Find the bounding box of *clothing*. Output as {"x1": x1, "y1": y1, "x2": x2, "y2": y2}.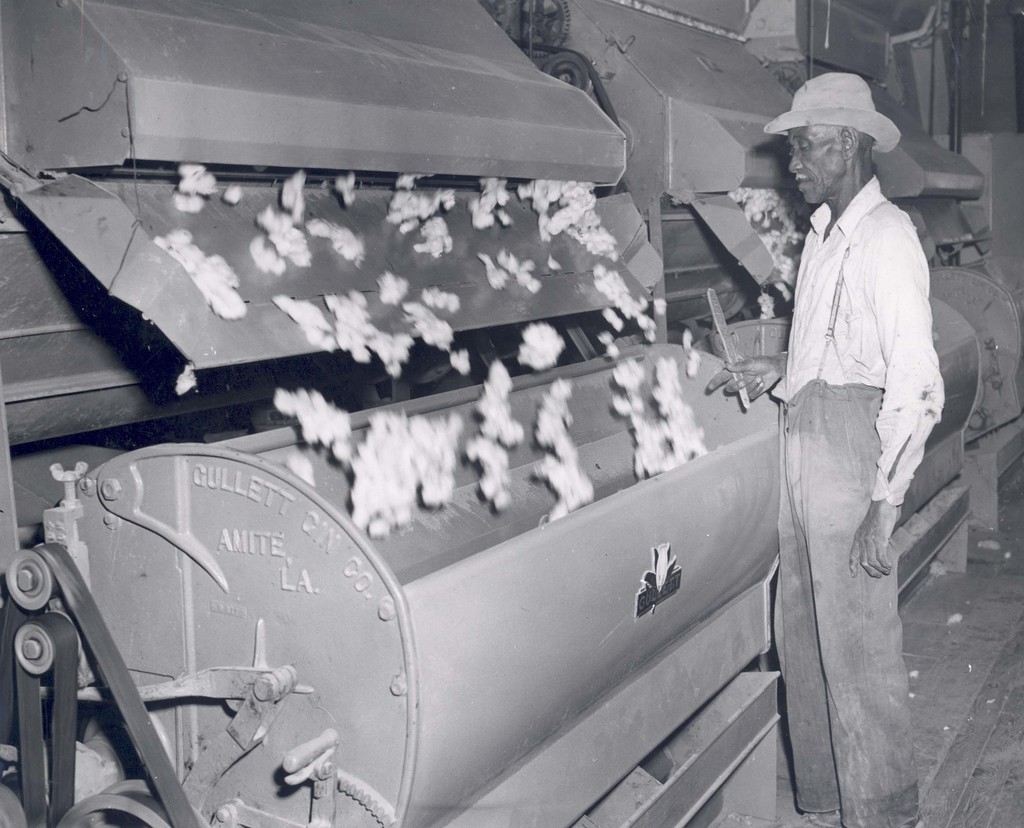
{"x1": 773, "y1": 169, "x2": 954, "y2": 824}.
